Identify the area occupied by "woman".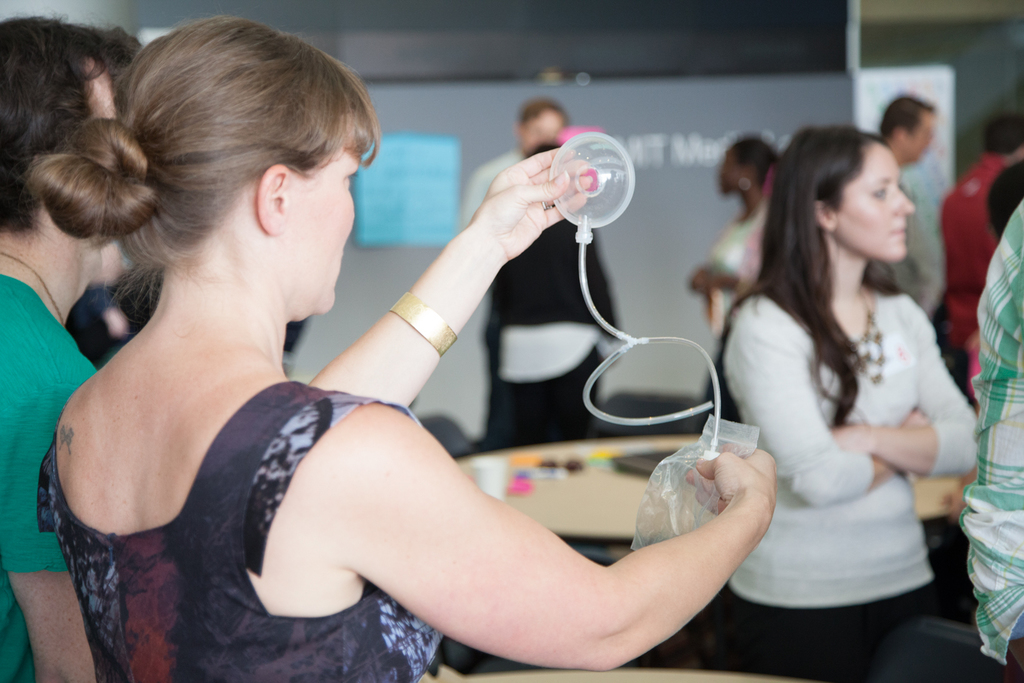
Area: (706,126,982,682).
